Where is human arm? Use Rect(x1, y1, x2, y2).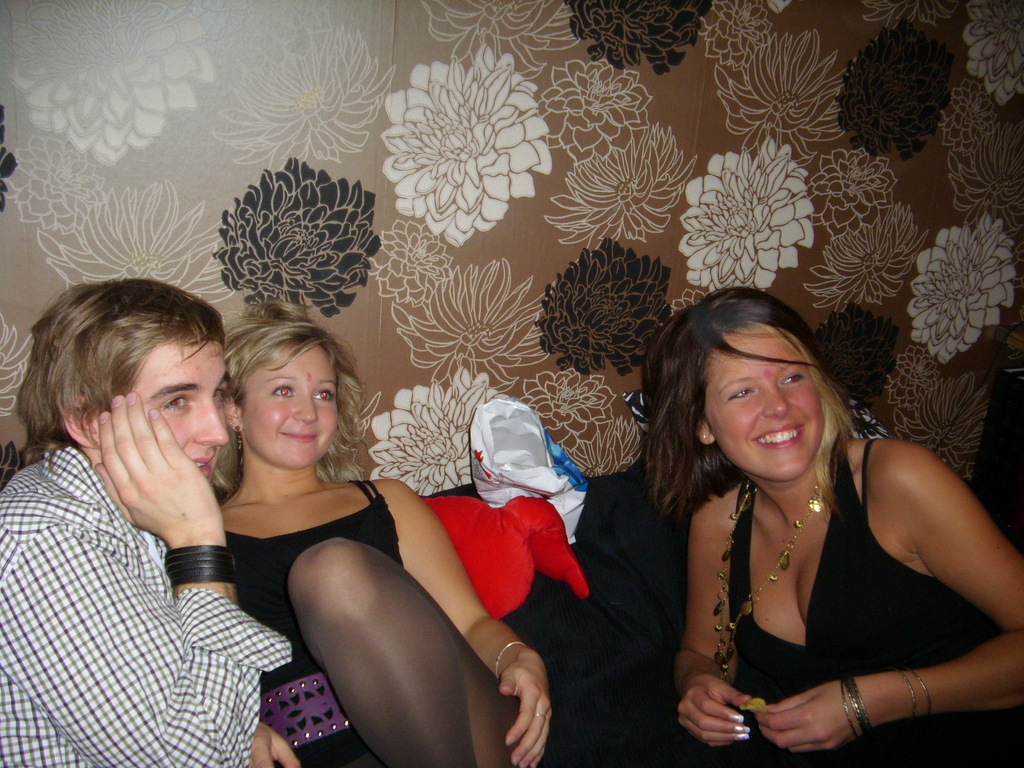
Rect(677, 497, 774, 750).
